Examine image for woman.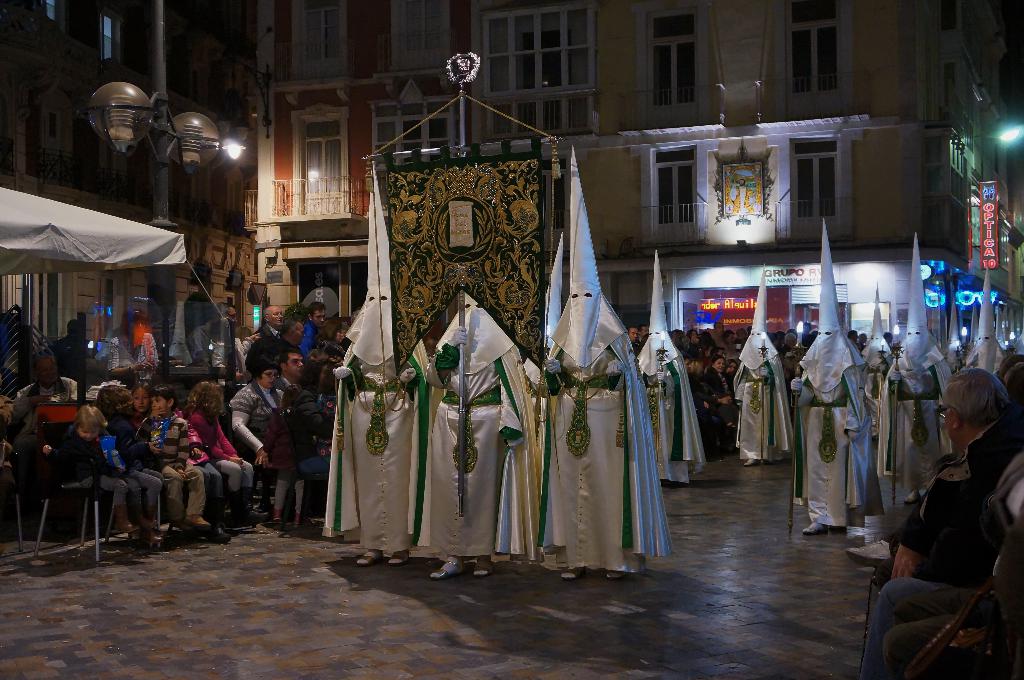
Examination result: 705 360 735 430.
